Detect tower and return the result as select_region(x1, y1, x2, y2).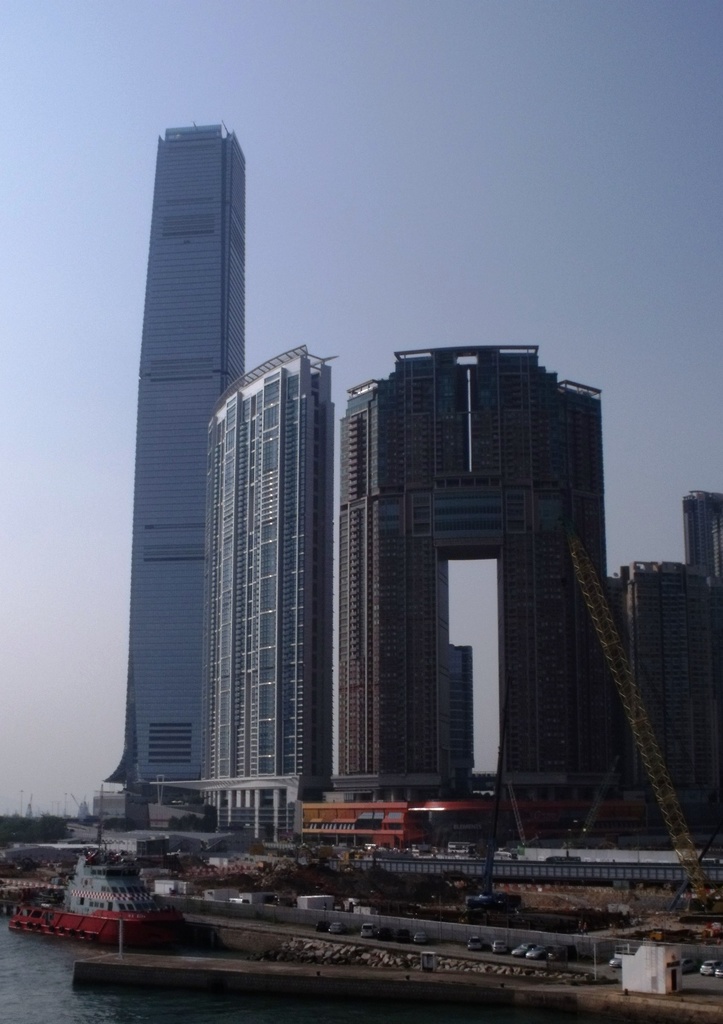
select_region(686, 484, 722, 598).
